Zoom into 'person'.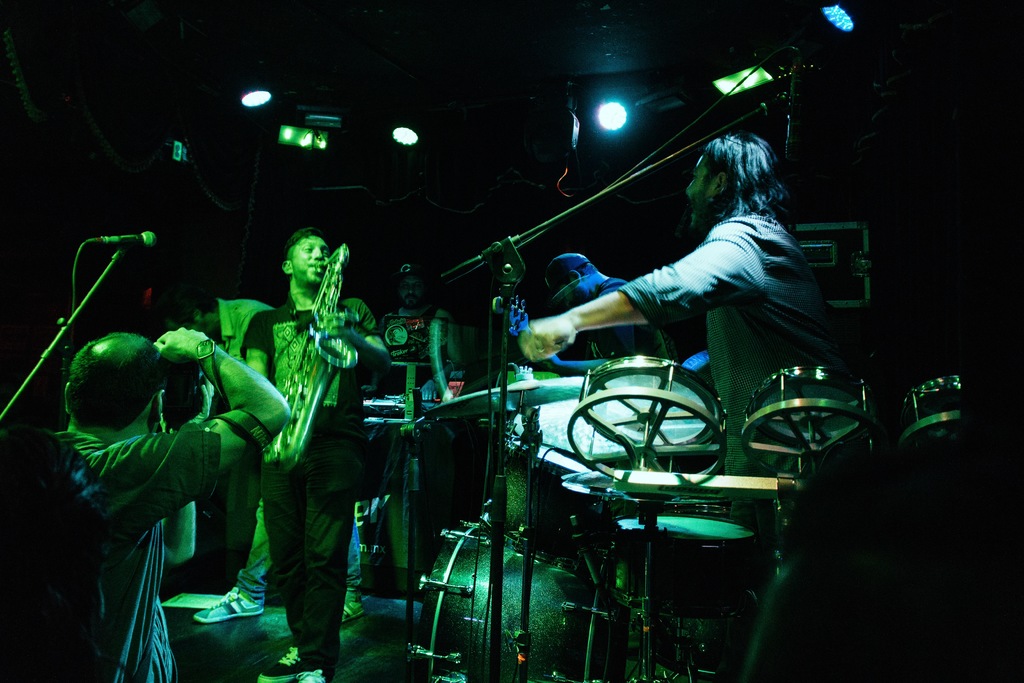
Zoom target: box(509, 128, 861, 552).
